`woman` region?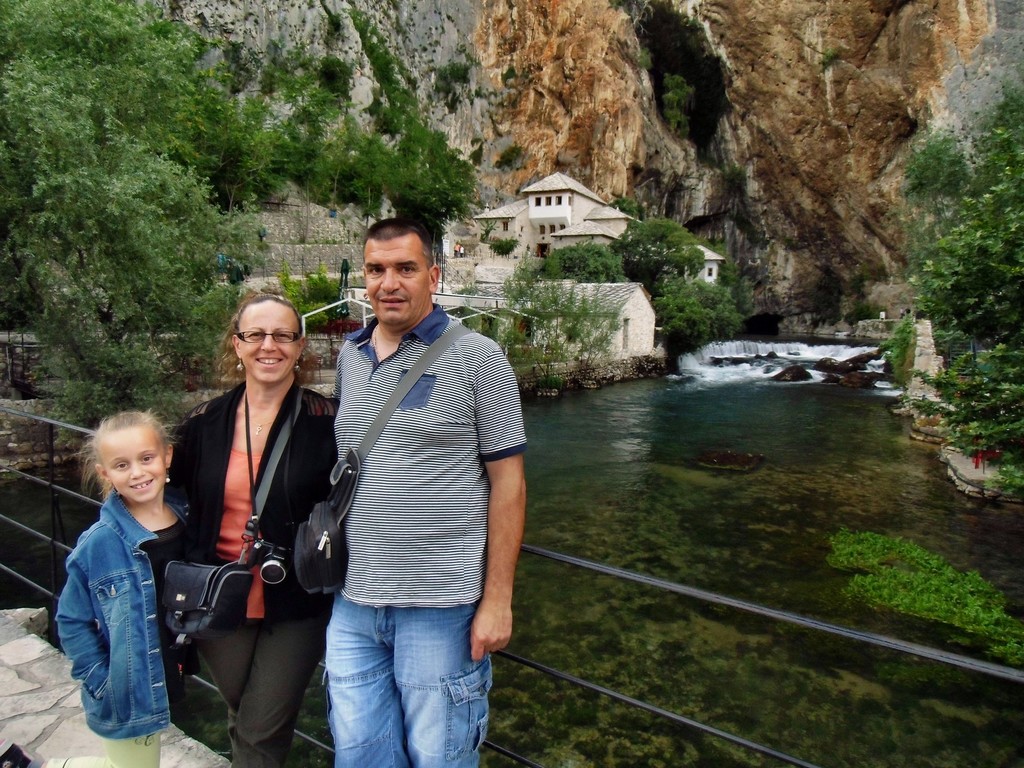
(160, 277, 324, 758)
